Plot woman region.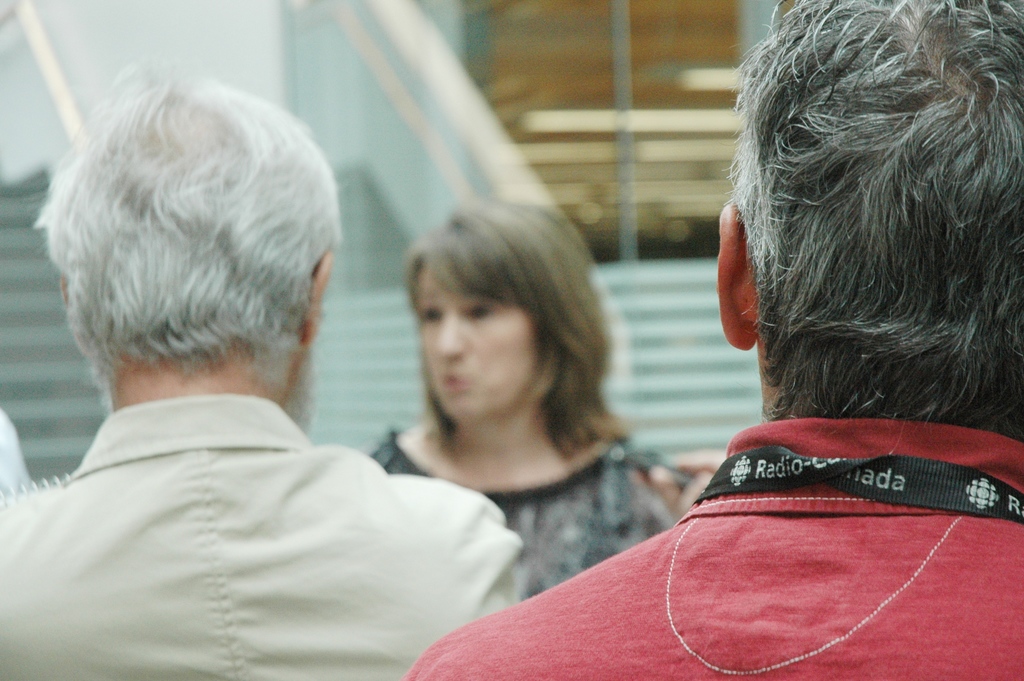
Plotted at [left=347, top=204, right=692, bottom=576].
